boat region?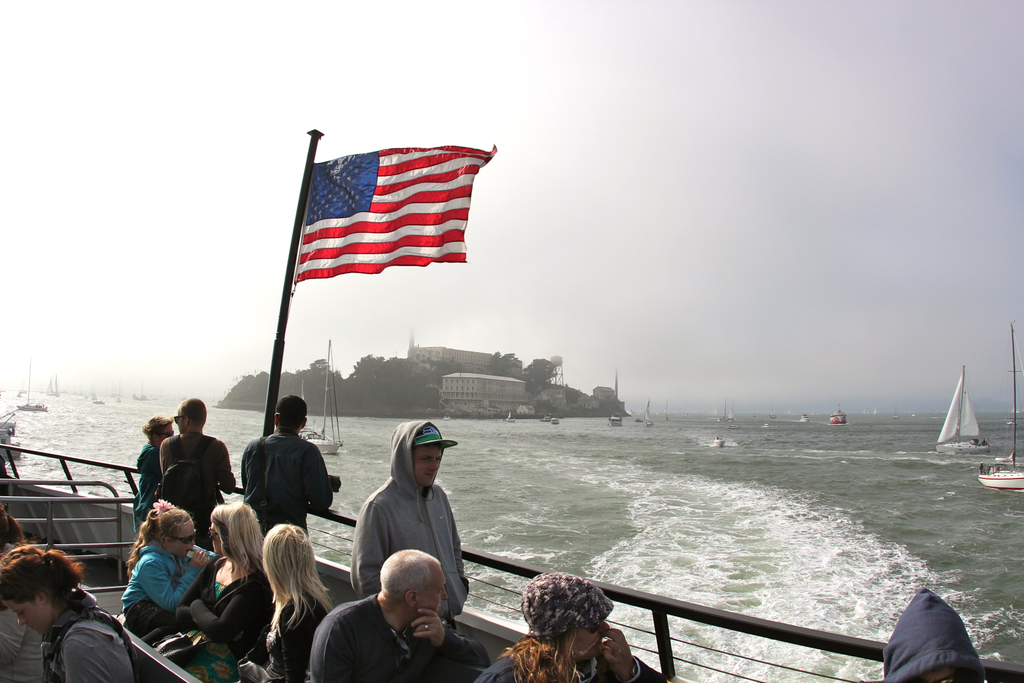
(x1=824, y1=406, x2=850, y2=434)
